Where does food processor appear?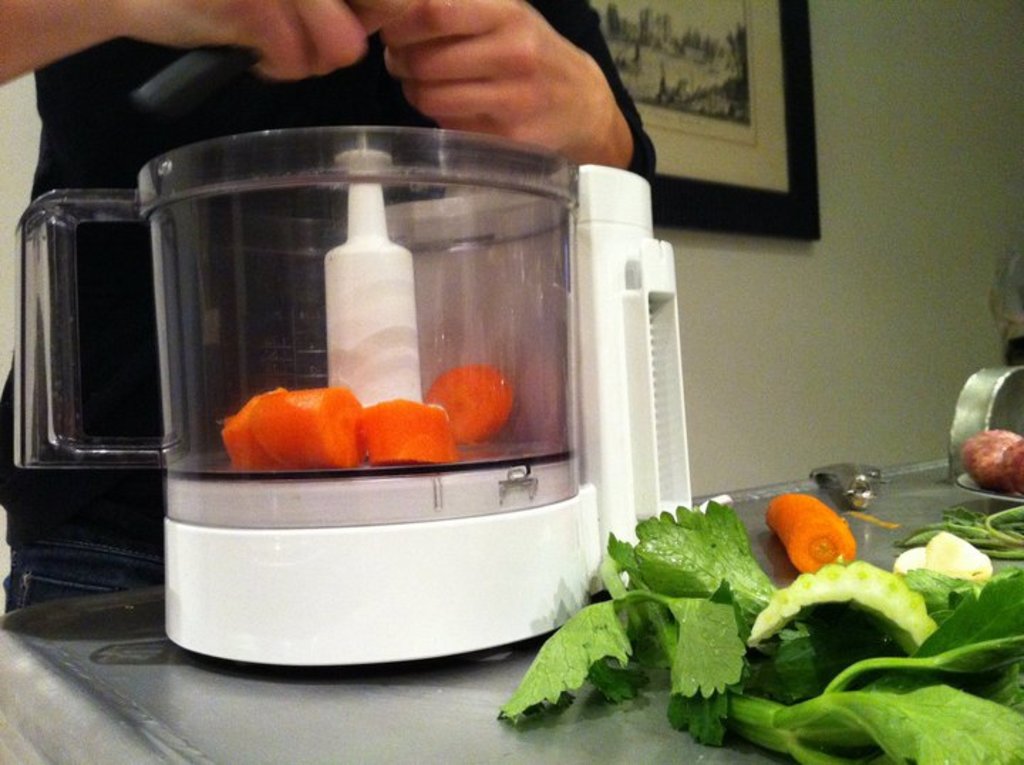
Appears at (left=13, top=127, right=691, bottom=671).
